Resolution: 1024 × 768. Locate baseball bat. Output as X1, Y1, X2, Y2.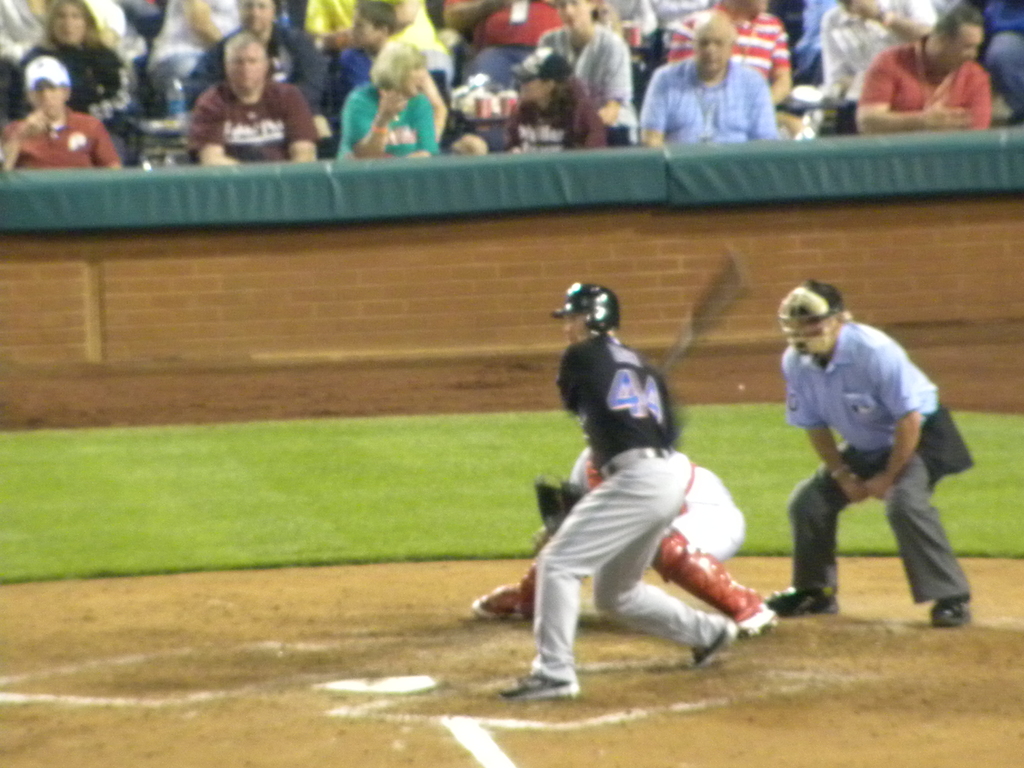
660, 267, 748, 376.
